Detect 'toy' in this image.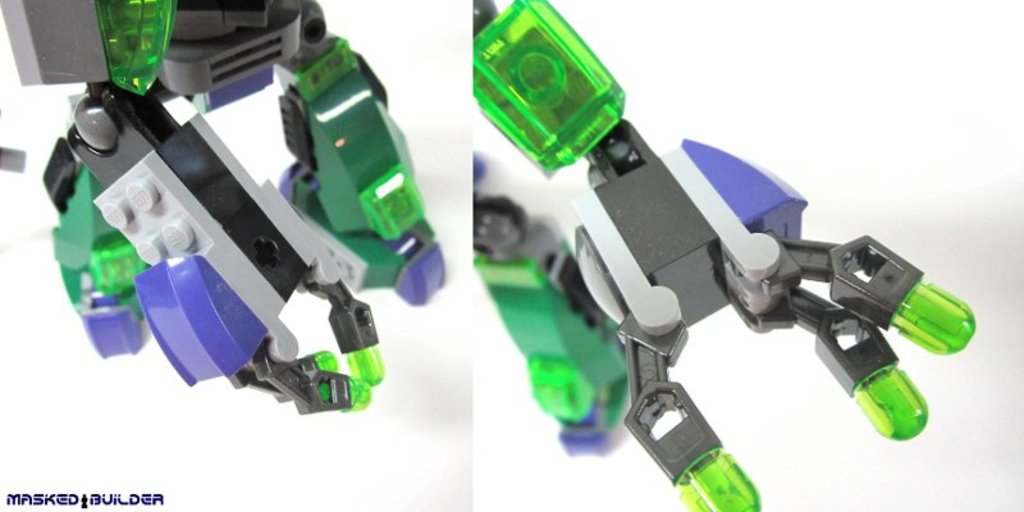
Detection: select_region(476, 28, 969, 481).
